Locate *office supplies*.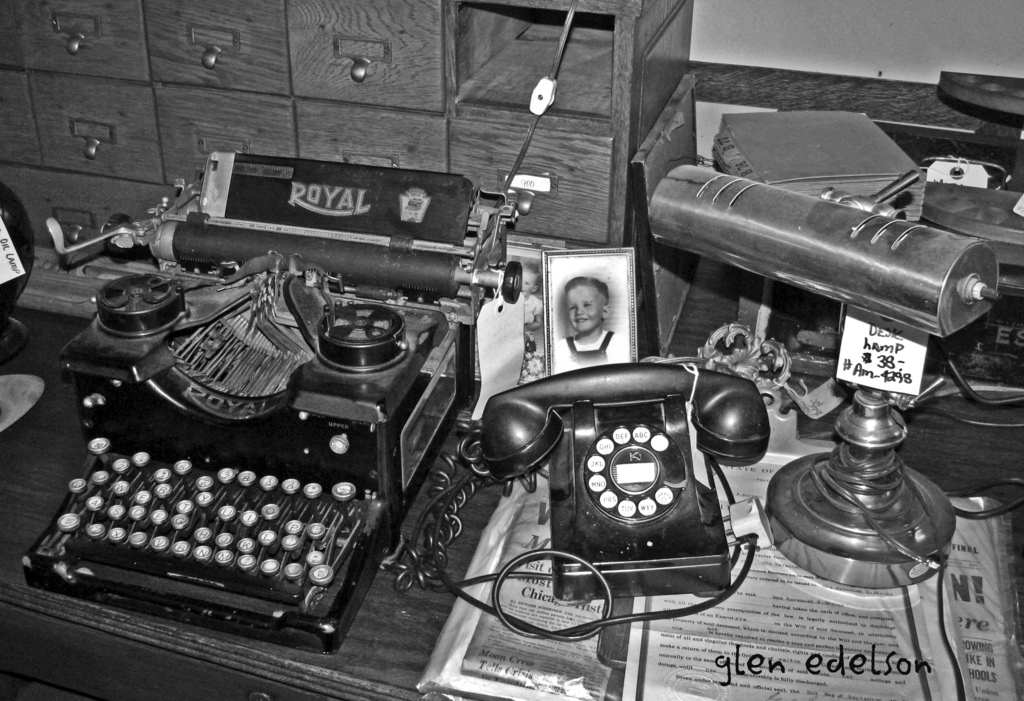
Bounding box: x1=713 y1=113 x2=914 y2=202.
